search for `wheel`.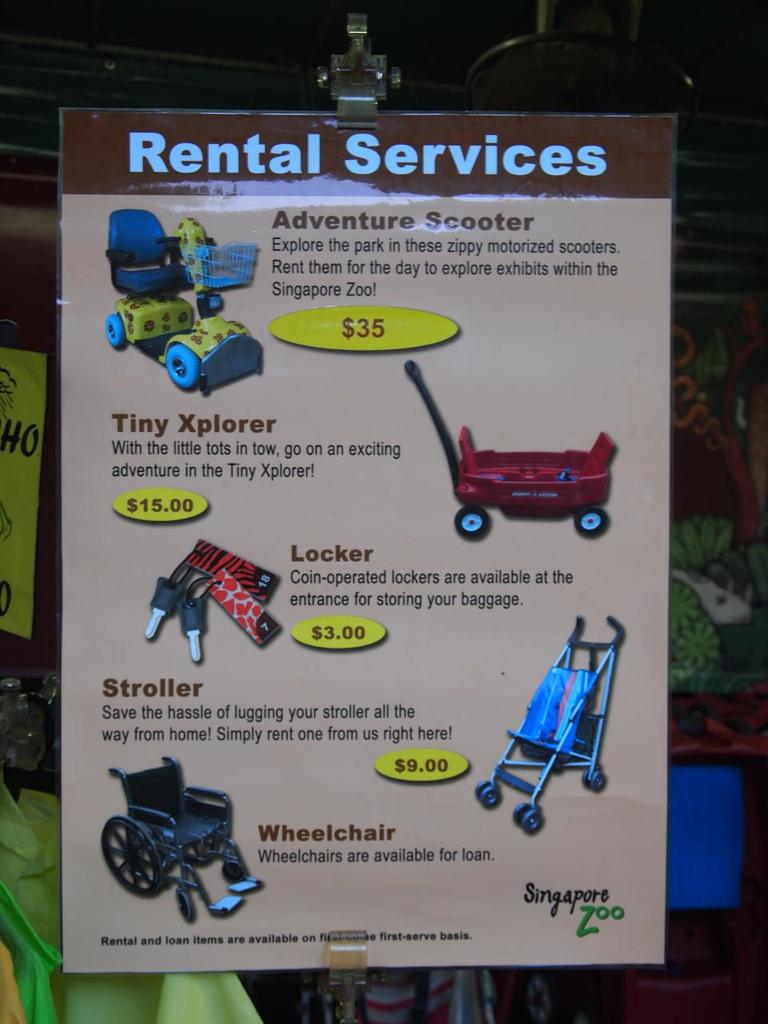
Found at 592, 769, 606, 795.
